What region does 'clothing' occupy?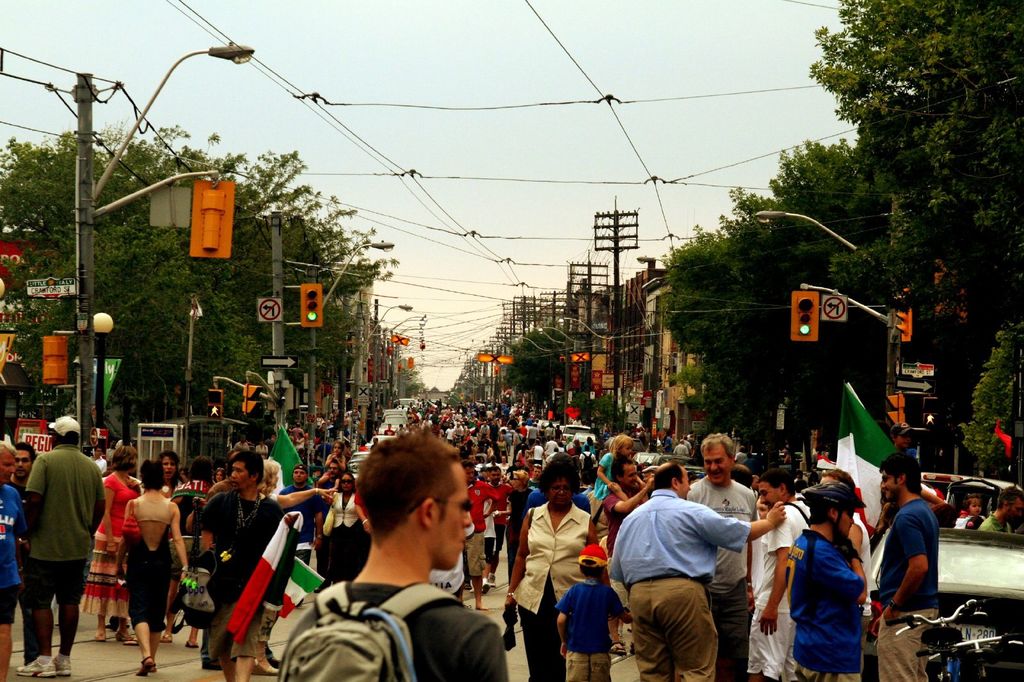
x1=685 y1=475 x2=752 y2=681.
